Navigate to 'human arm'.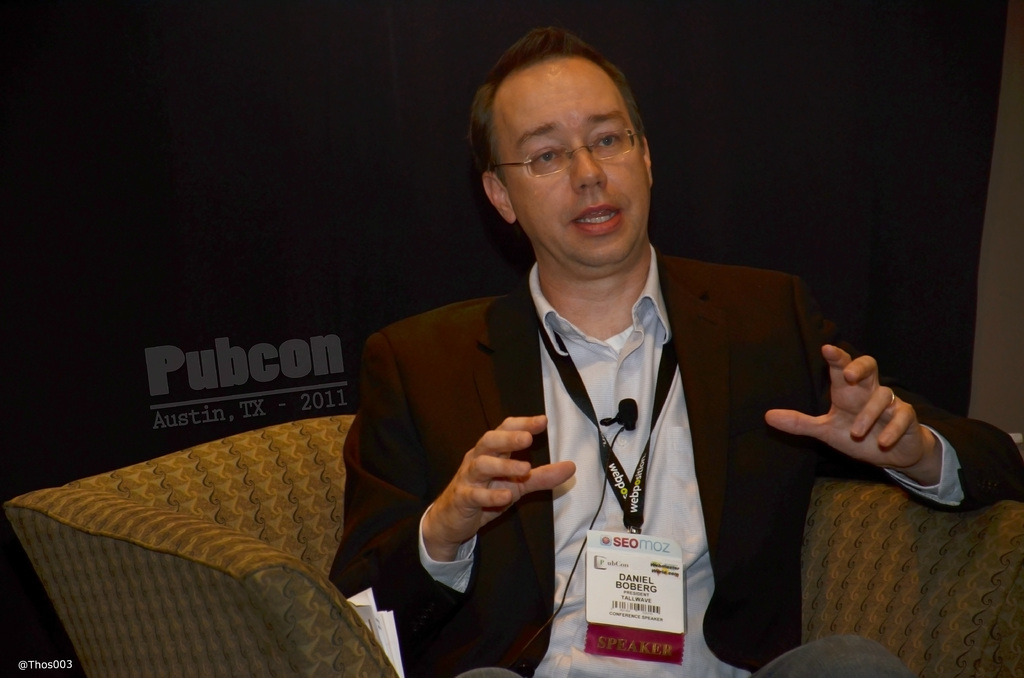
Navigation target: 326:328:581:655.
